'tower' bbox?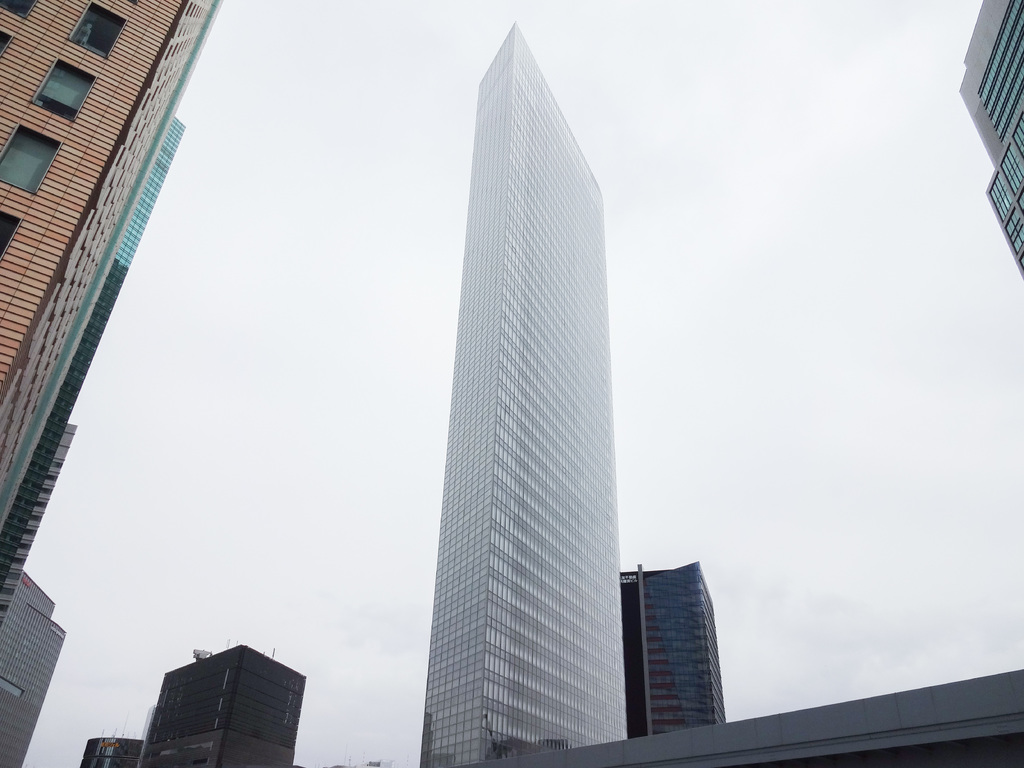
<region>401, 0, 653, 709</region>
